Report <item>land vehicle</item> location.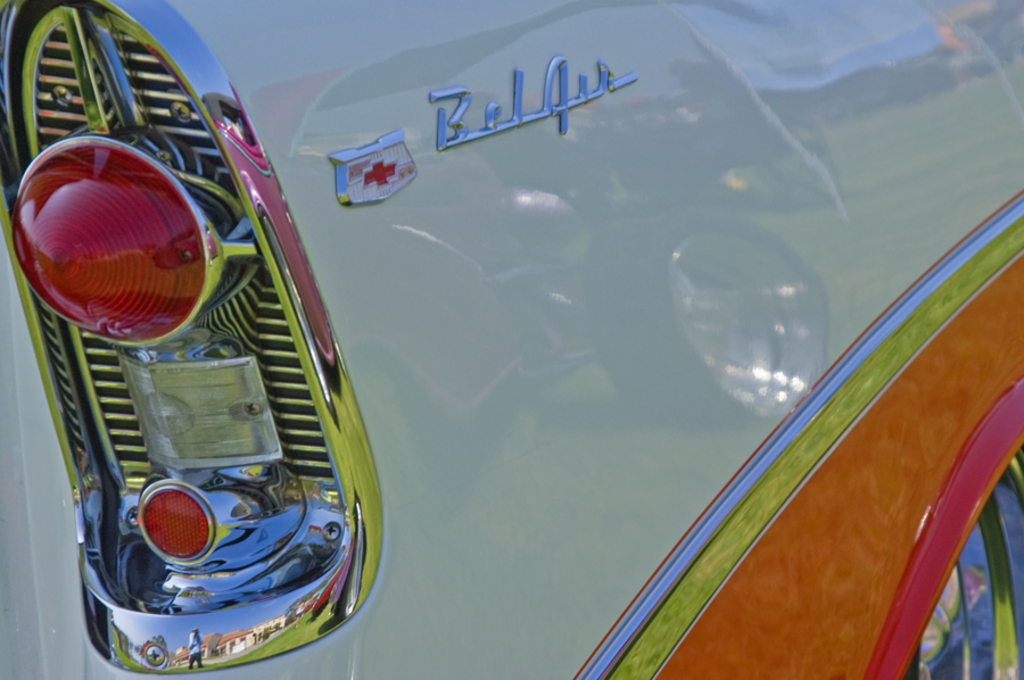
Report: [x1=2, y1=0, x2=976, y2=678].
